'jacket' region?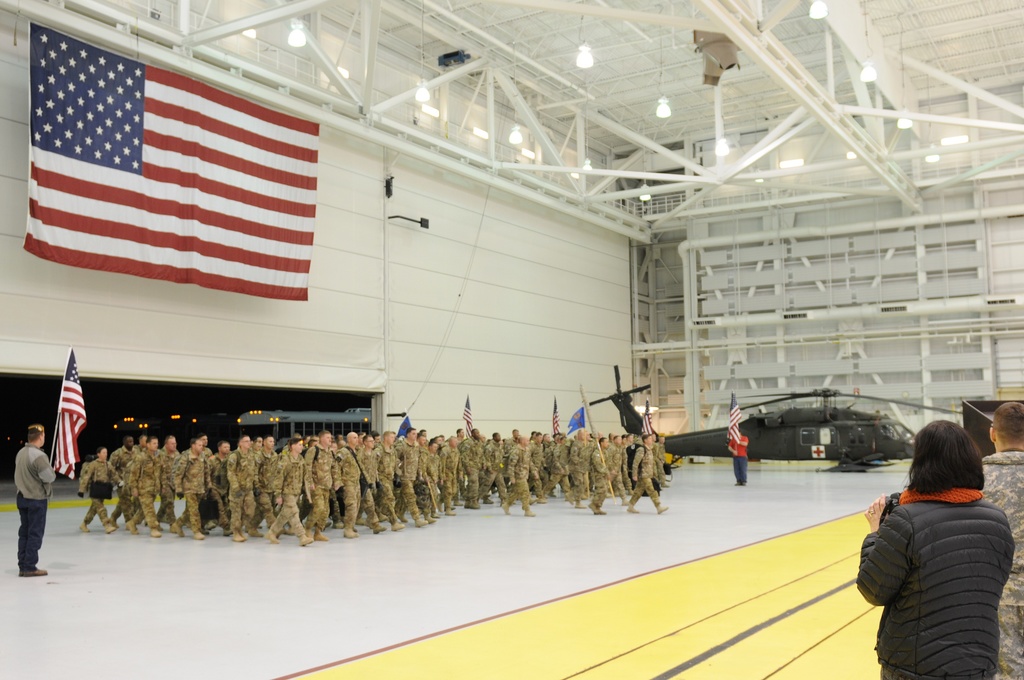
BBox(870, 483, 984, 658)
